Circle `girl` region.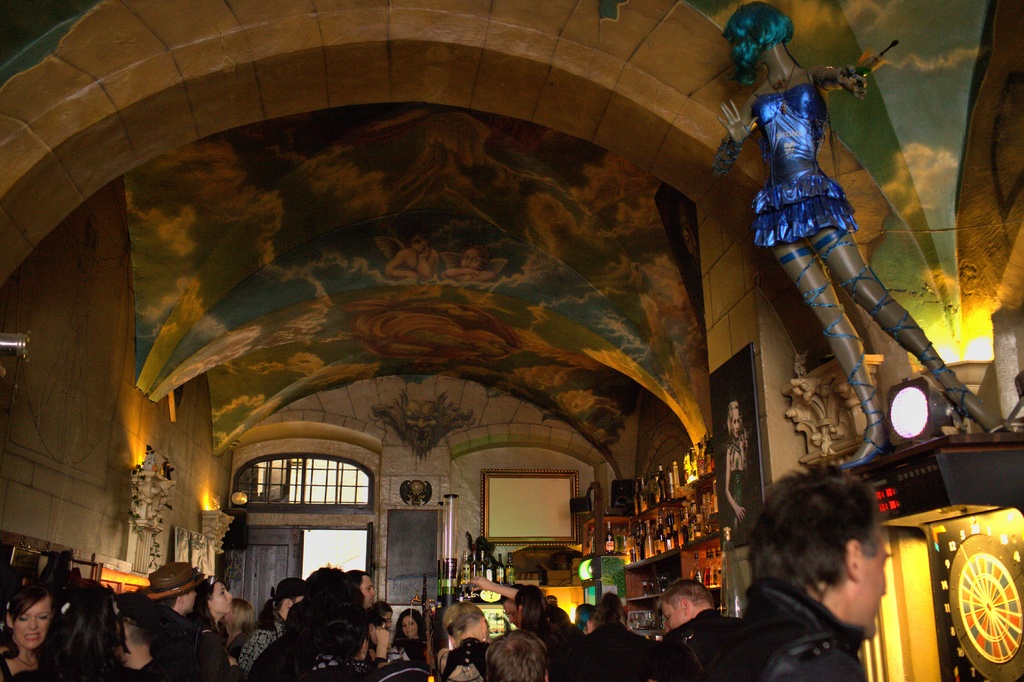
Region: 195,579,236,674.
